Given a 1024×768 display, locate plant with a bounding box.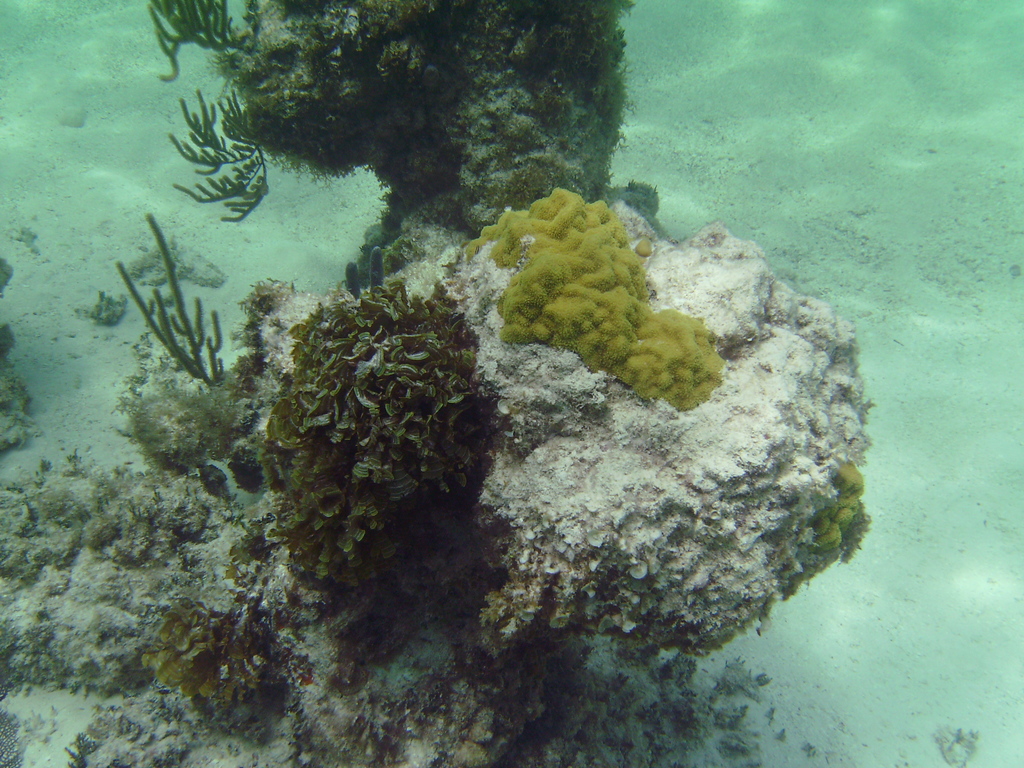
Located: 143, 0, 262, 85.
